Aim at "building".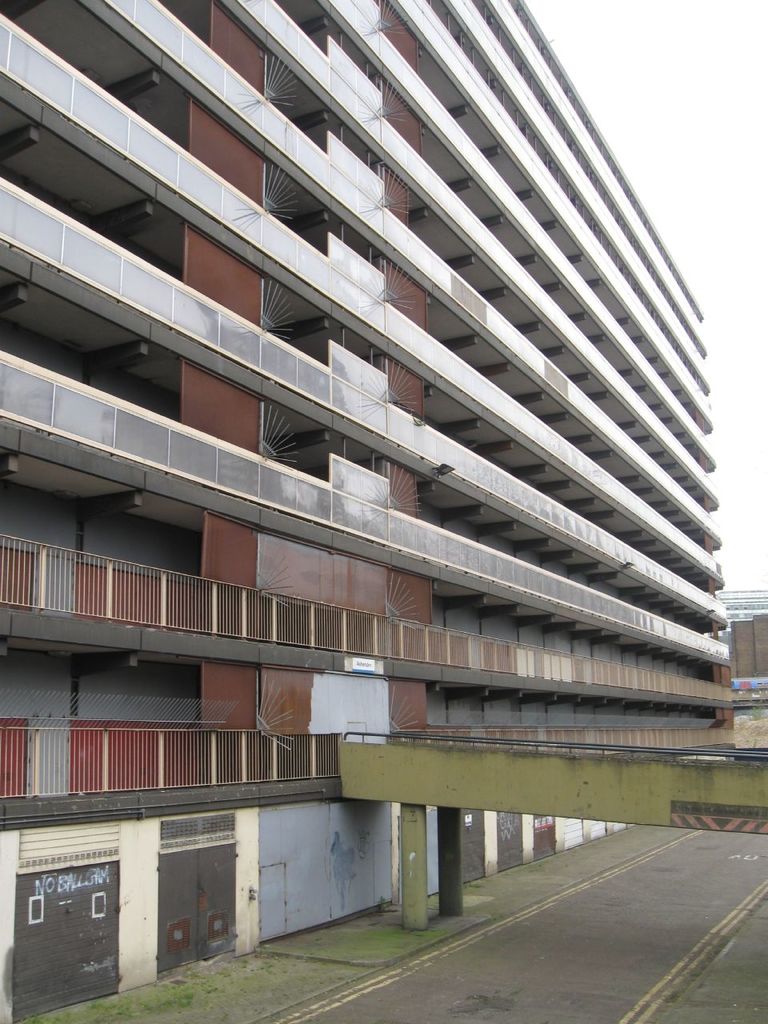
Aimed at [left=0, top=0, right=736, bottom=1021].
